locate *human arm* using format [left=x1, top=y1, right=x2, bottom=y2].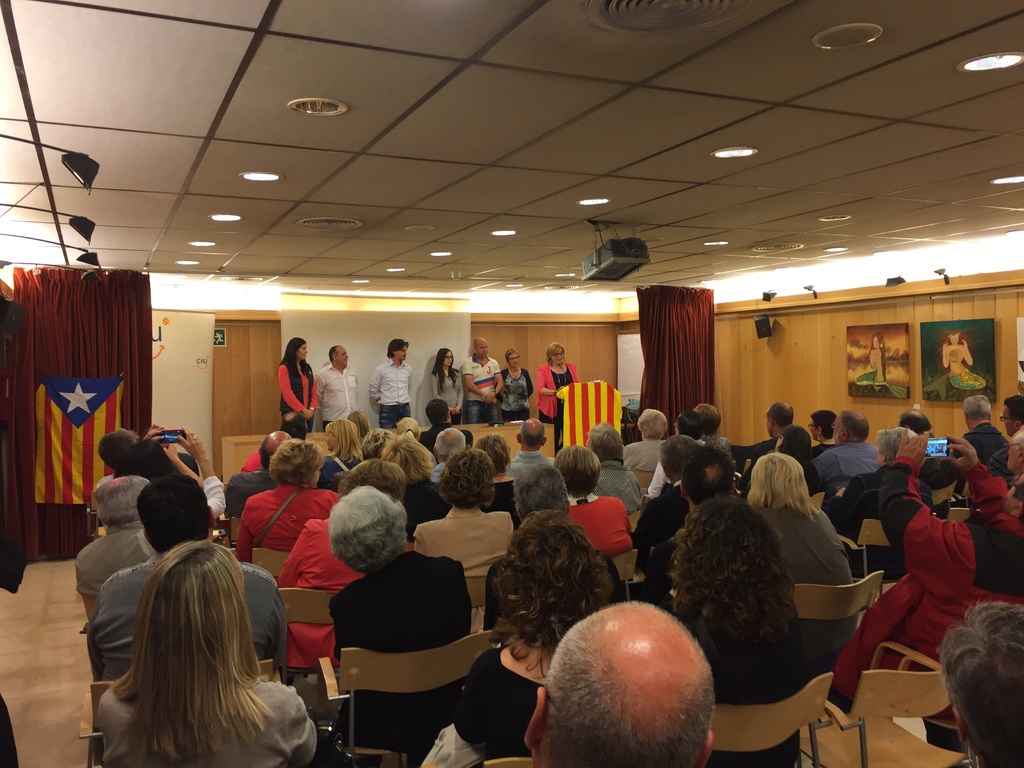
[left=155, top=440, right=207, bottom=498].
